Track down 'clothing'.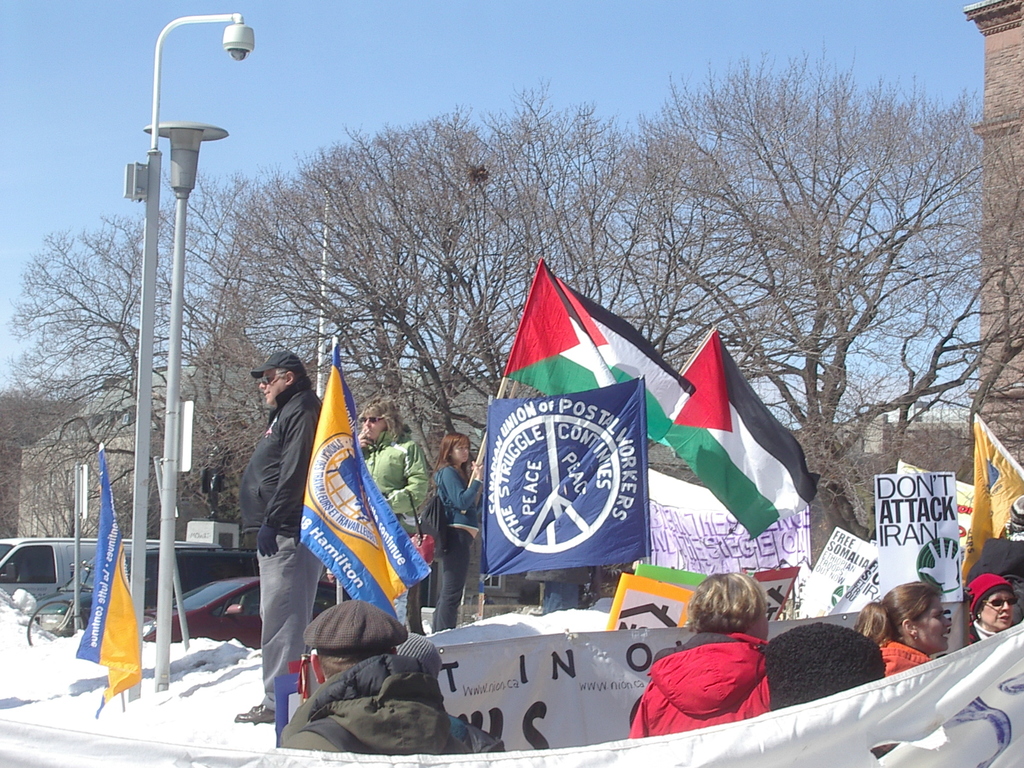
Tracked to 883:637:935:680.
